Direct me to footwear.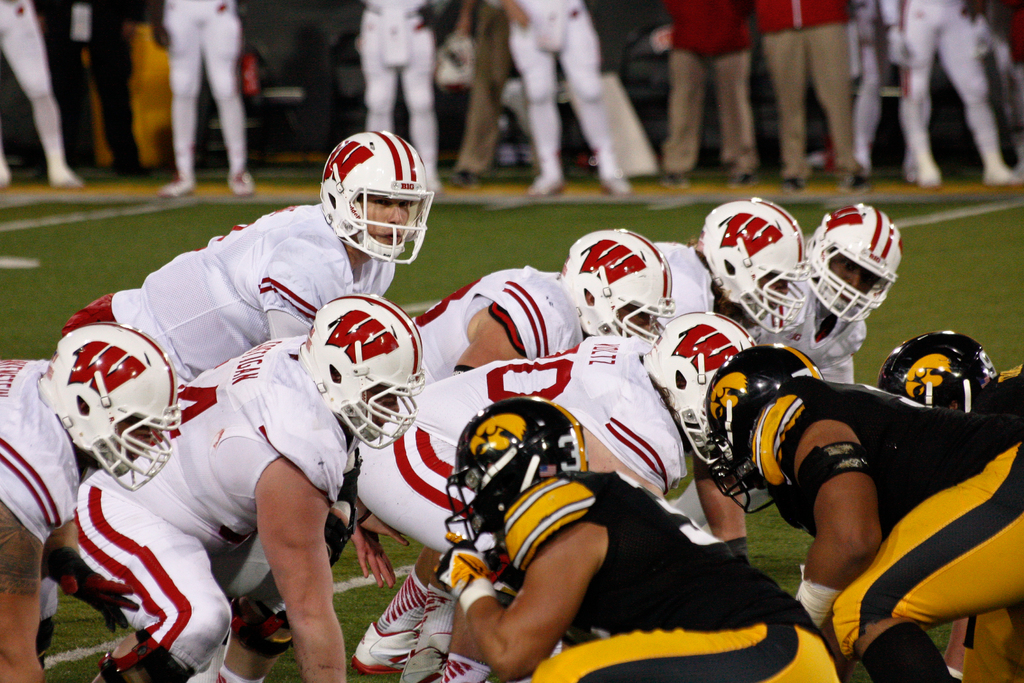
Direction: (528, 176, 562, 194).
